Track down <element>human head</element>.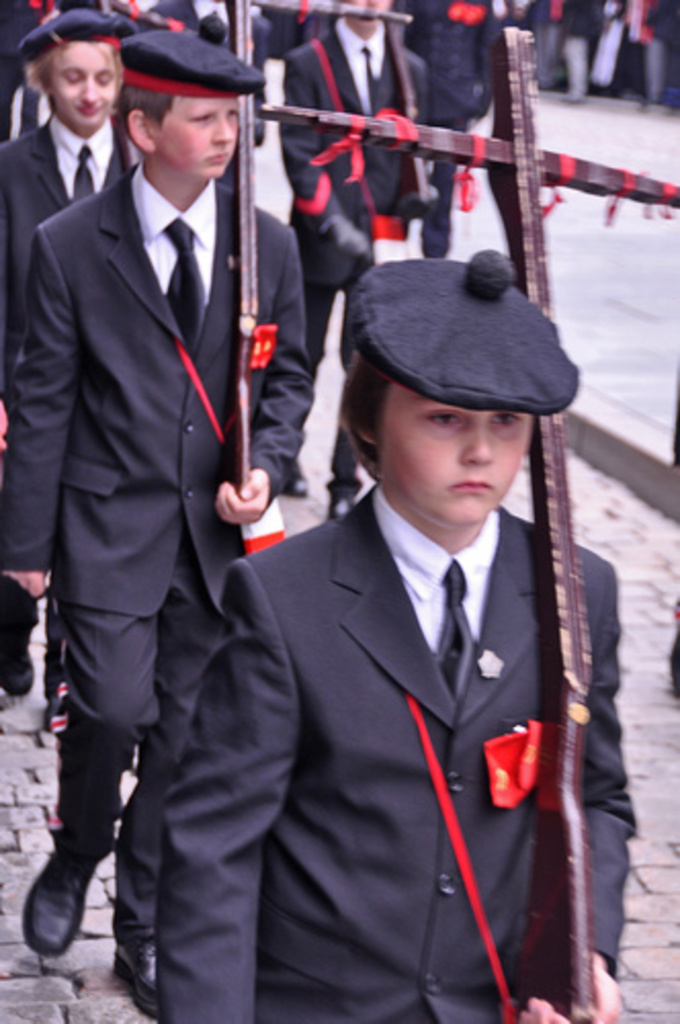
Tracked to locate(117, 31, 266, 186).
